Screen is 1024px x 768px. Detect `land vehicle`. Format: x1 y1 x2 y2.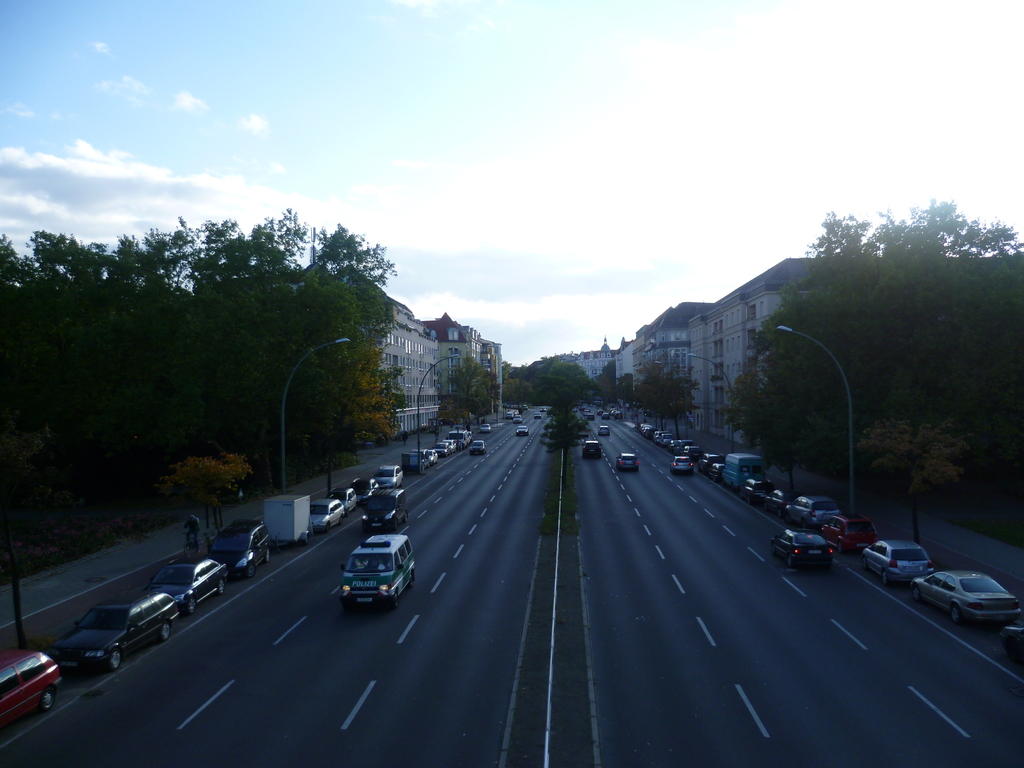
501 401 529 411.
